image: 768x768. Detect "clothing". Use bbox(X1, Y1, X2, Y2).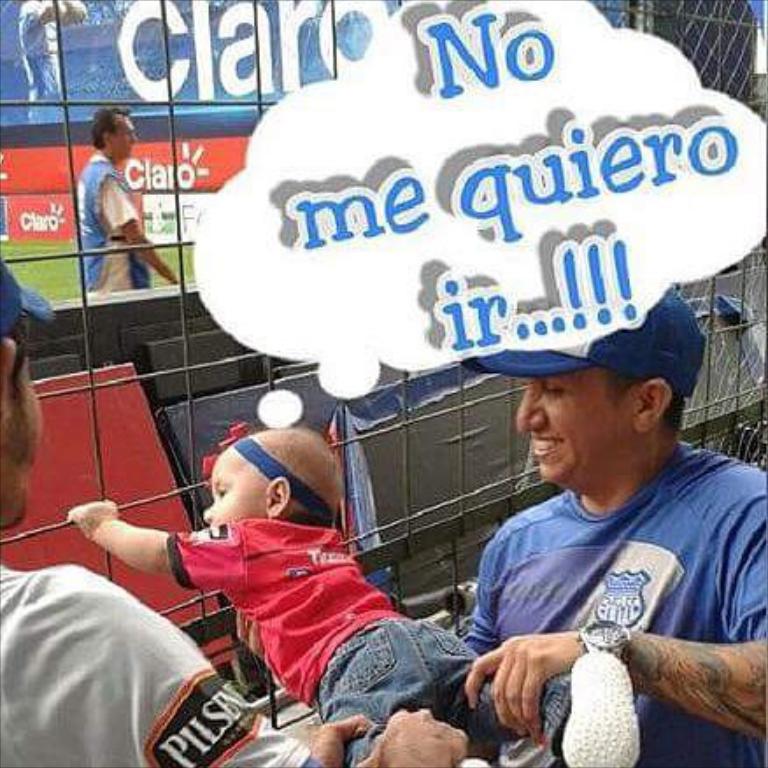
bbox(75, 151, 154, 296).
